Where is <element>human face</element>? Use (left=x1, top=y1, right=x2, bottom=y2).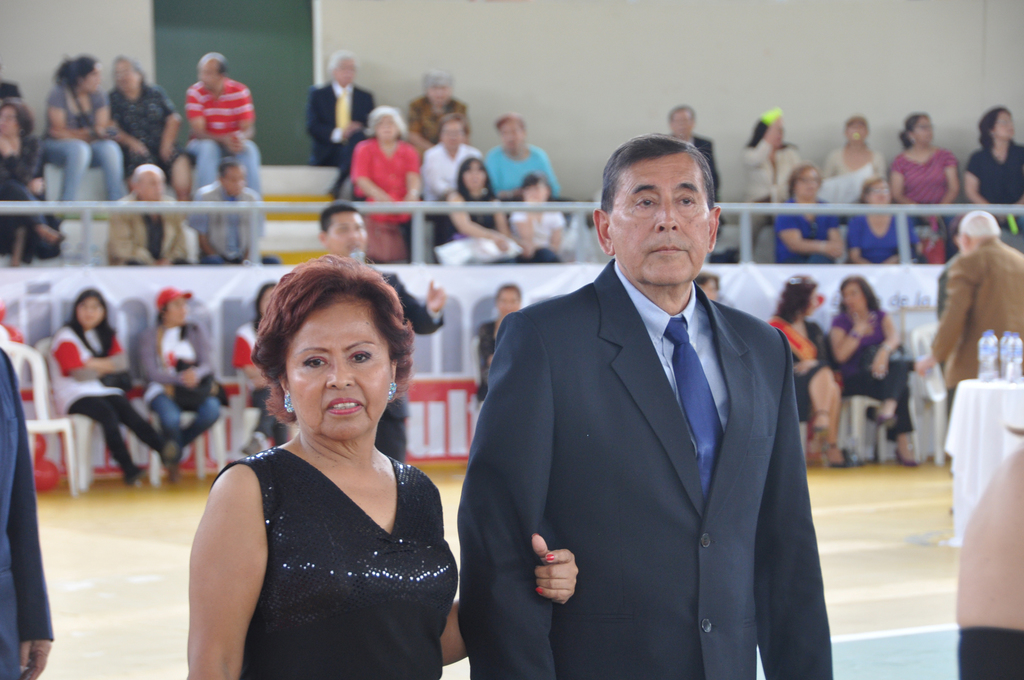
(left=0, top=104, right=17, bottom=134).
